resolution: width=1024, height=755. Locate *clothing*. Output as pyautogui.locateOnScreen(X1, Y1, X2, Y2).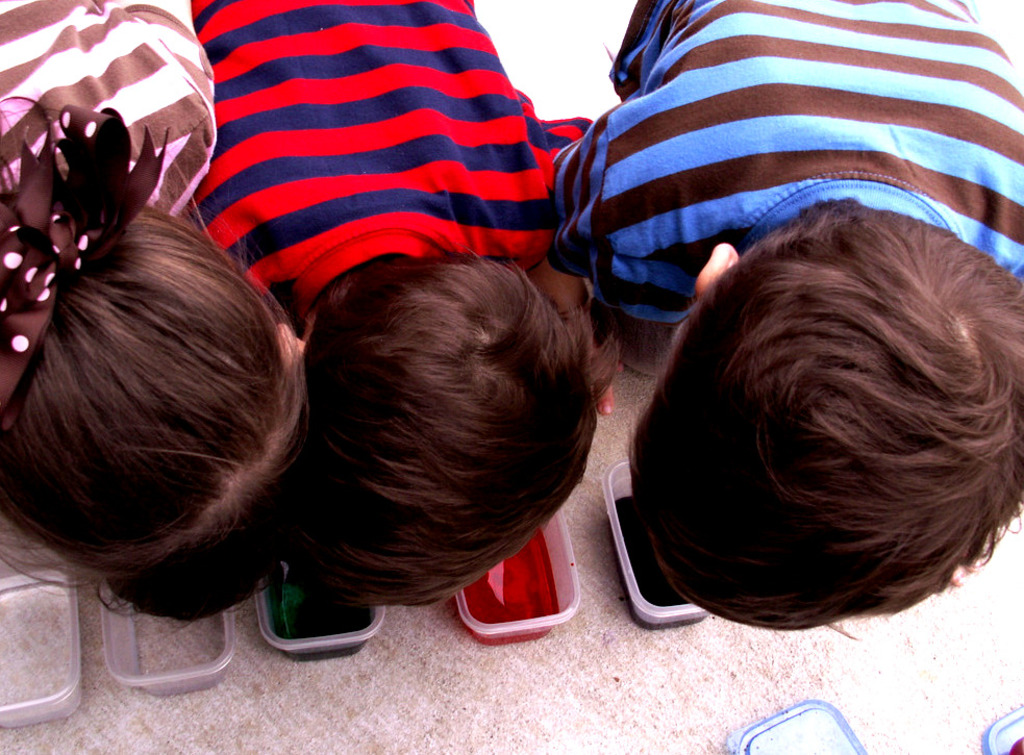
pyautogui.locateOnScreen(155, 4, 608, 321).
